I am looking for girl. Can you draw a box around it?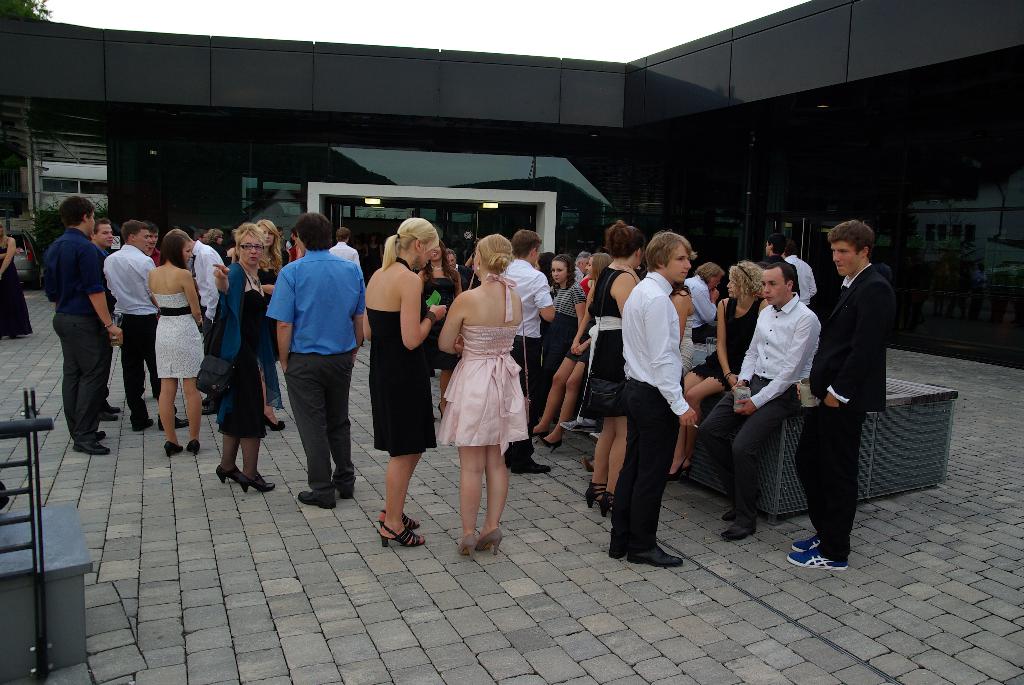
Sure, the bounding box is {"left": 671, "top": 258, "right": 772, "bottom": 476}.
